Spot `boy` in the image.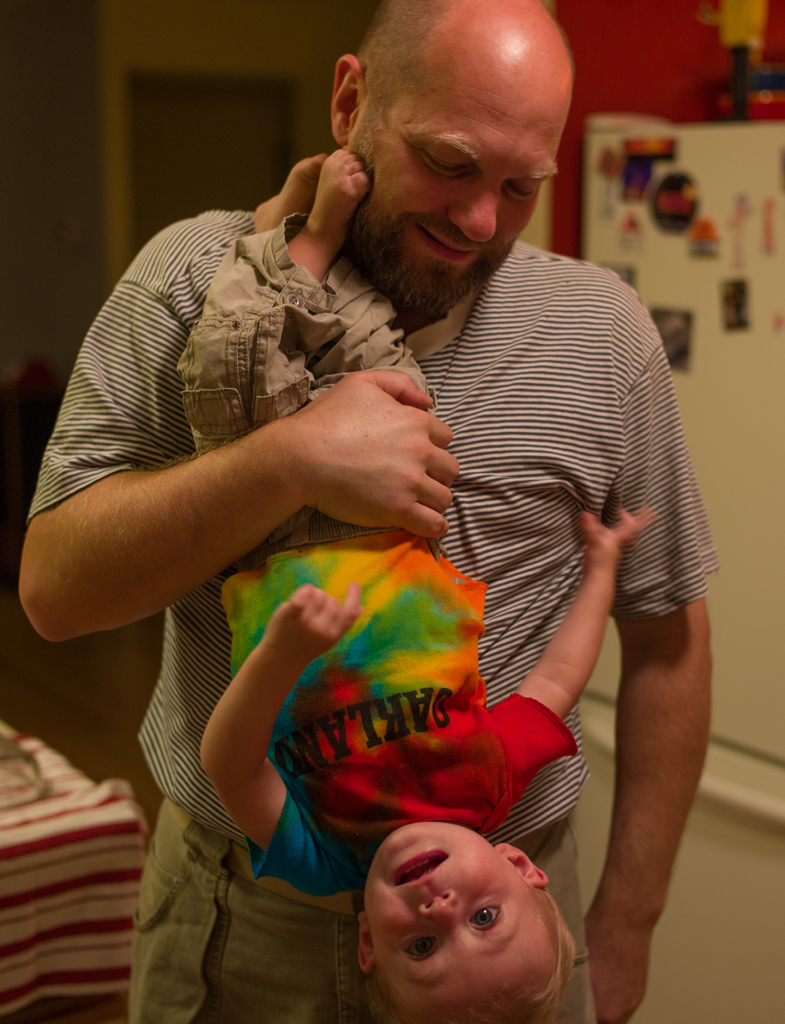
`boy` found at (x1=200, y1=143, x2=654, y2=1023).
